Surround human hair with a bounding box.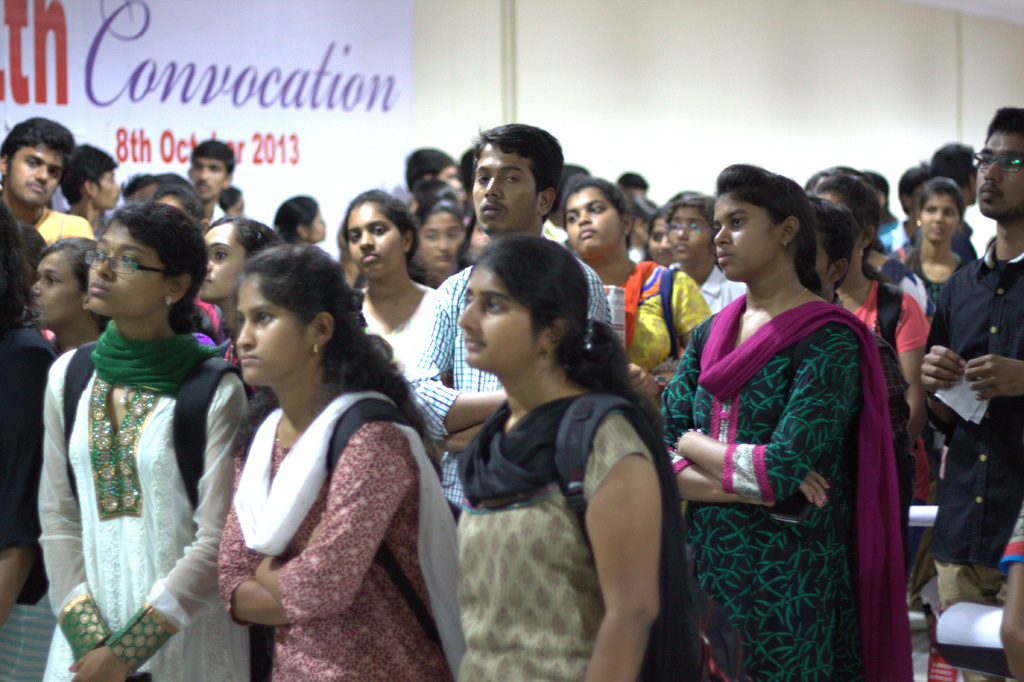
x1=0, y1=191, x2=37, y2=325.
